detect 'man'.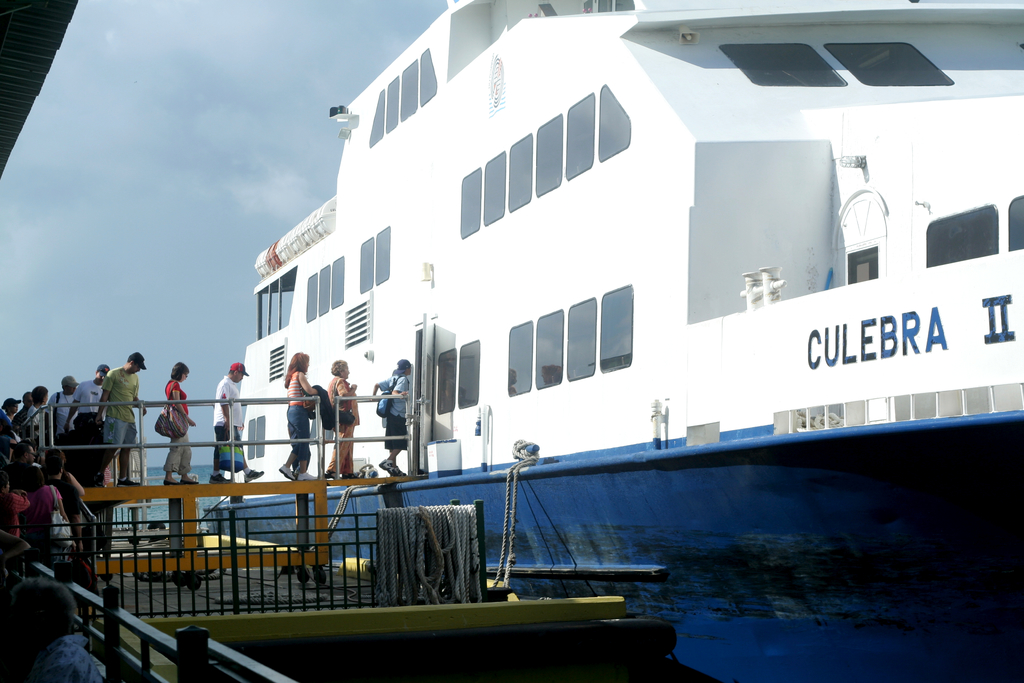
Detected at left=0, top=446, right=44, bottom=495.
